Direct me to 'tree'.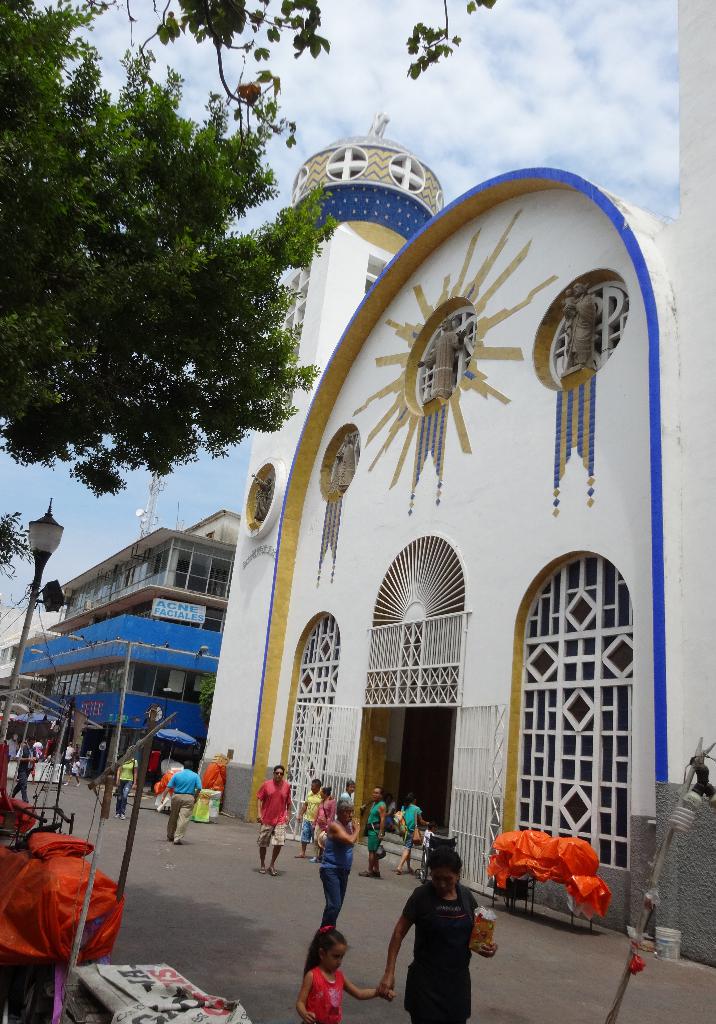
Direction: bbox=[0, 0, 332, 507].
